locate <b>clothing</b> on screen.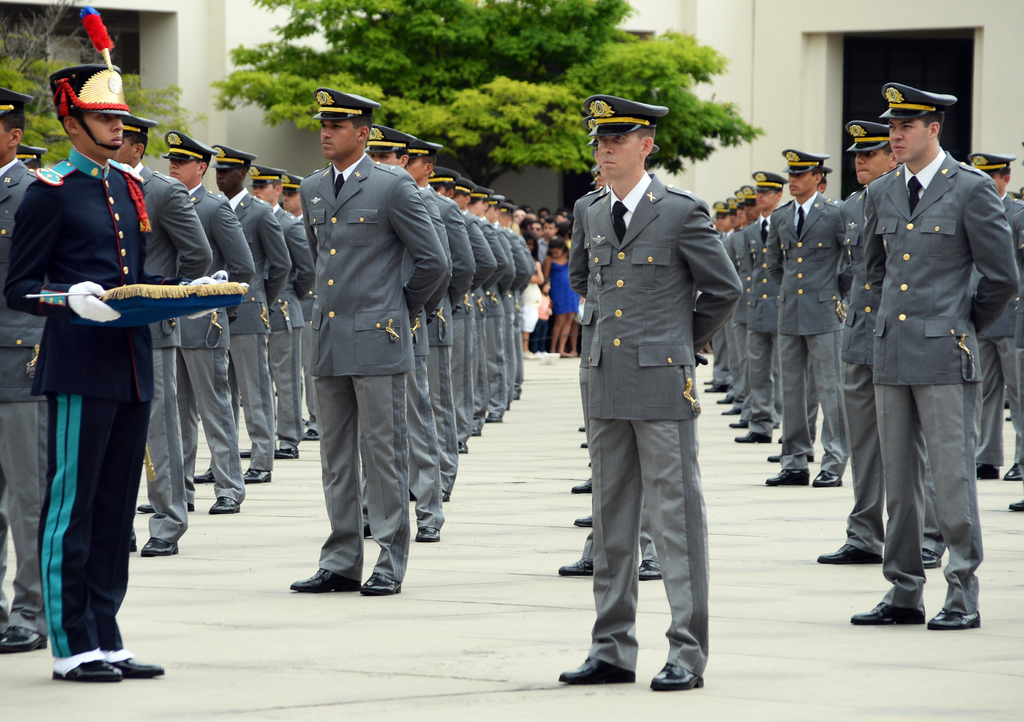
On screen at box(285, 207, 332, 431).
